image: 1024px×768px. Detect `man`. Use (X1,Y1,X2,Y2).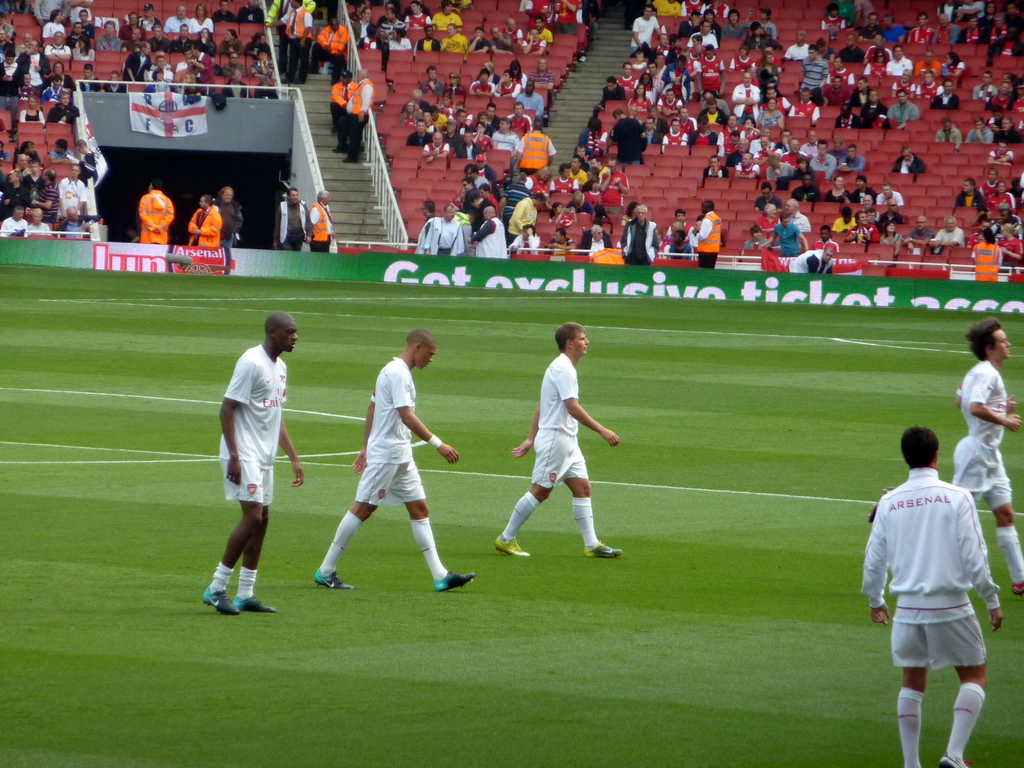
(487,319,625,550).
